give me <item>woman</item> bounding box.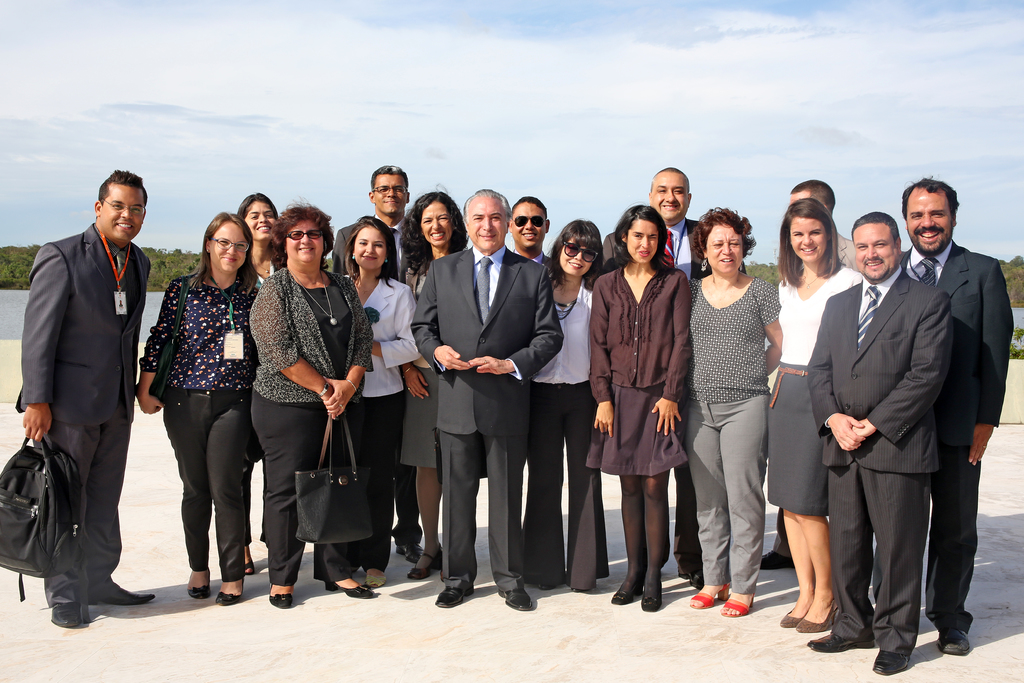
(234,189,276,577).
